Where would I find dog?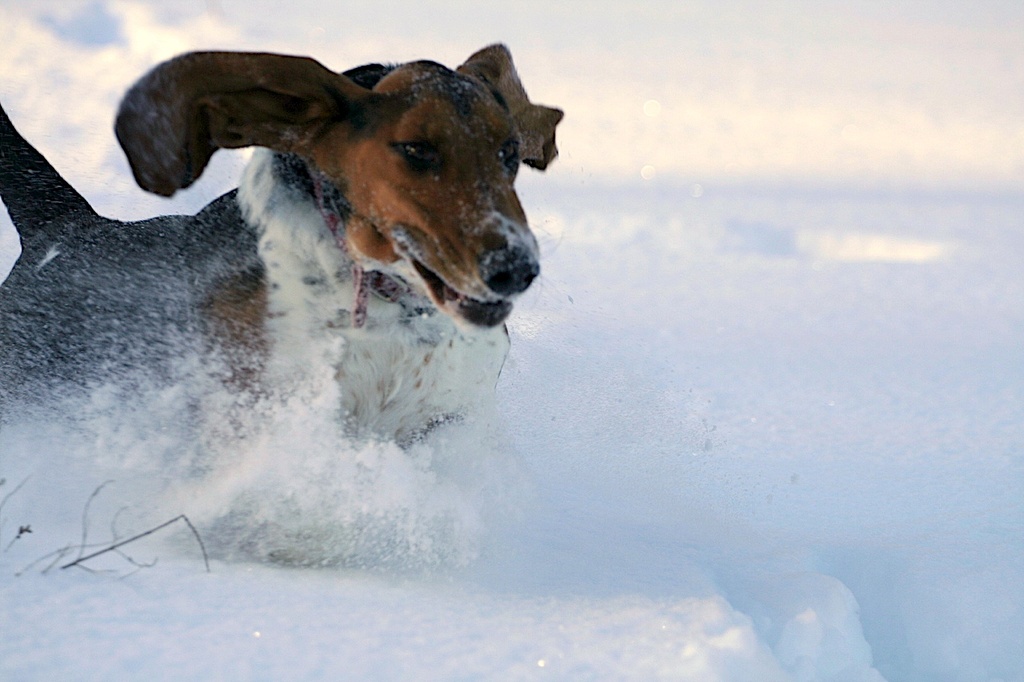
At pyautogui.locateOnScreen(0, 39, 564, 489).
